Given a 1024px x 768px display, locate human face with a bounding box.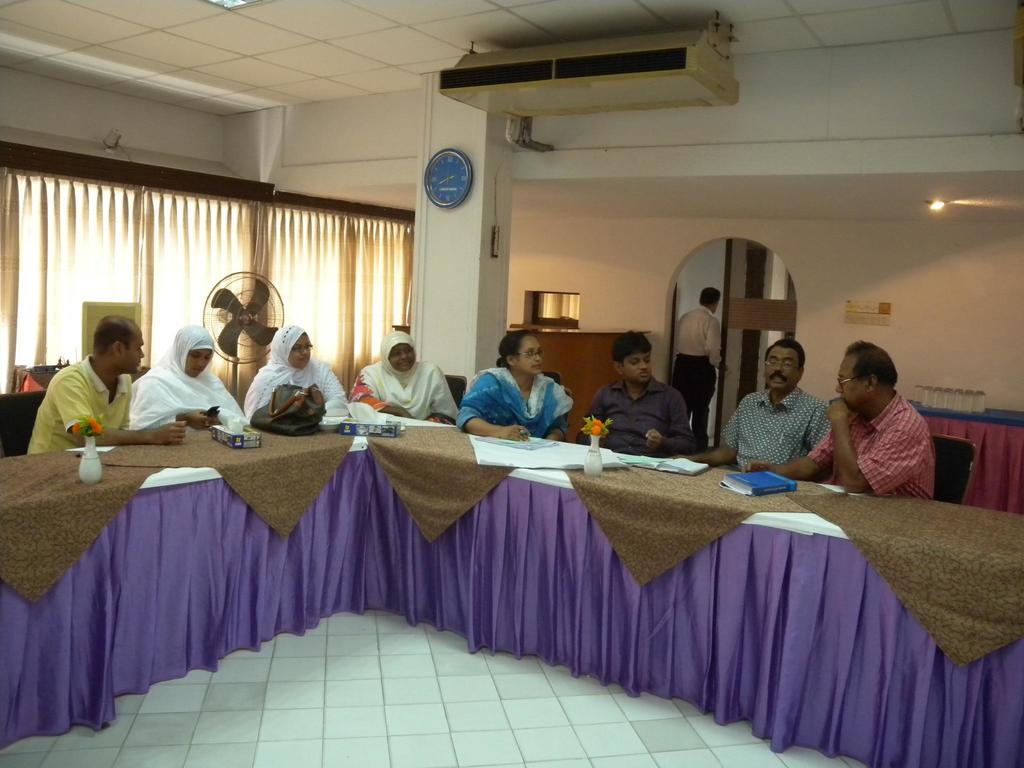
Located: (520,335,543,377).
